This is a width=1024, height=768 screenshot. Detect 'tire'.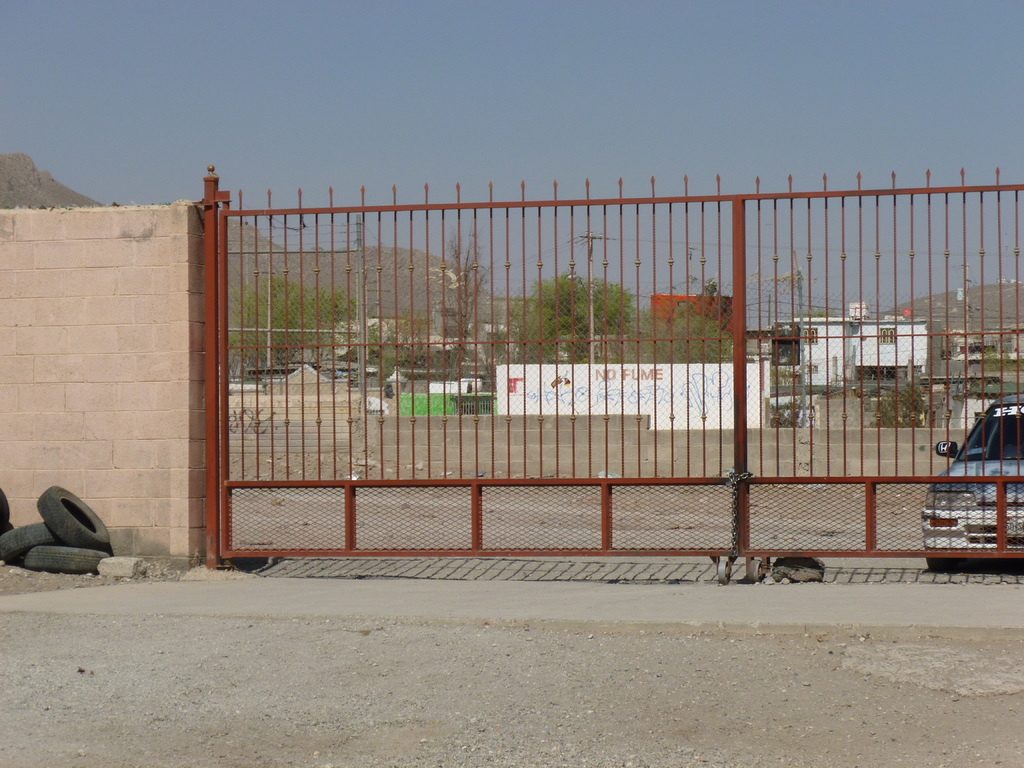
select_region(1, 519, 52, 561).
